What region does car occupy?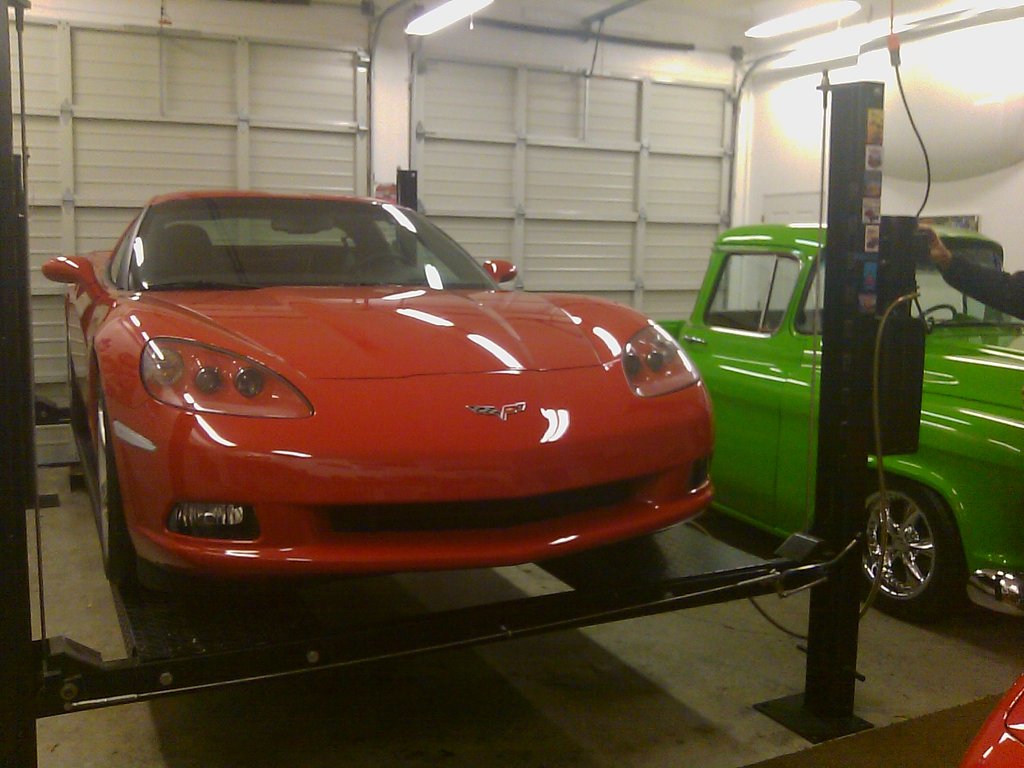
l=40, t=192, r=711, b=581.
